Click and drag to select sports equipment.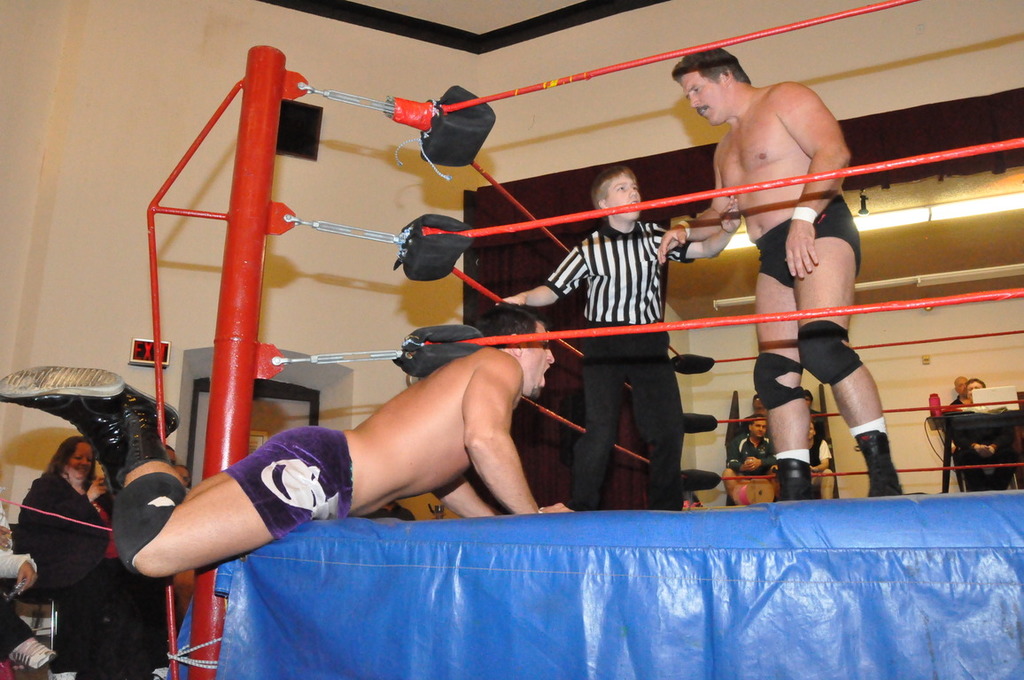
Selection: 752, 356, 815, 413.
